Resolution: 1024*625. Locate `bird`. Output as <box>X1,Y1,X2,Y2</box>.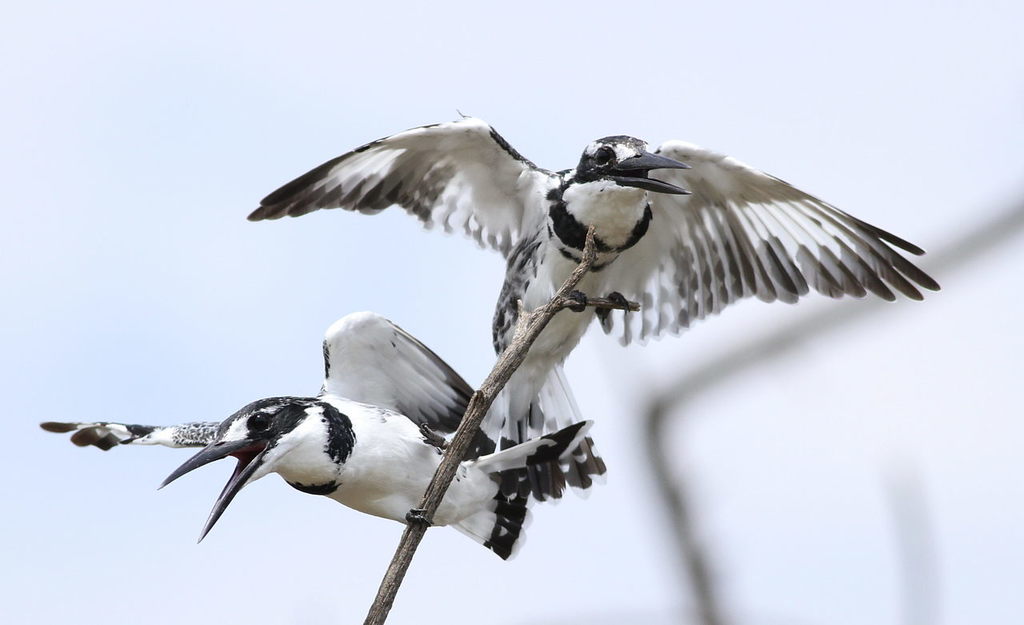
<box>245,111,955,459</box>.
